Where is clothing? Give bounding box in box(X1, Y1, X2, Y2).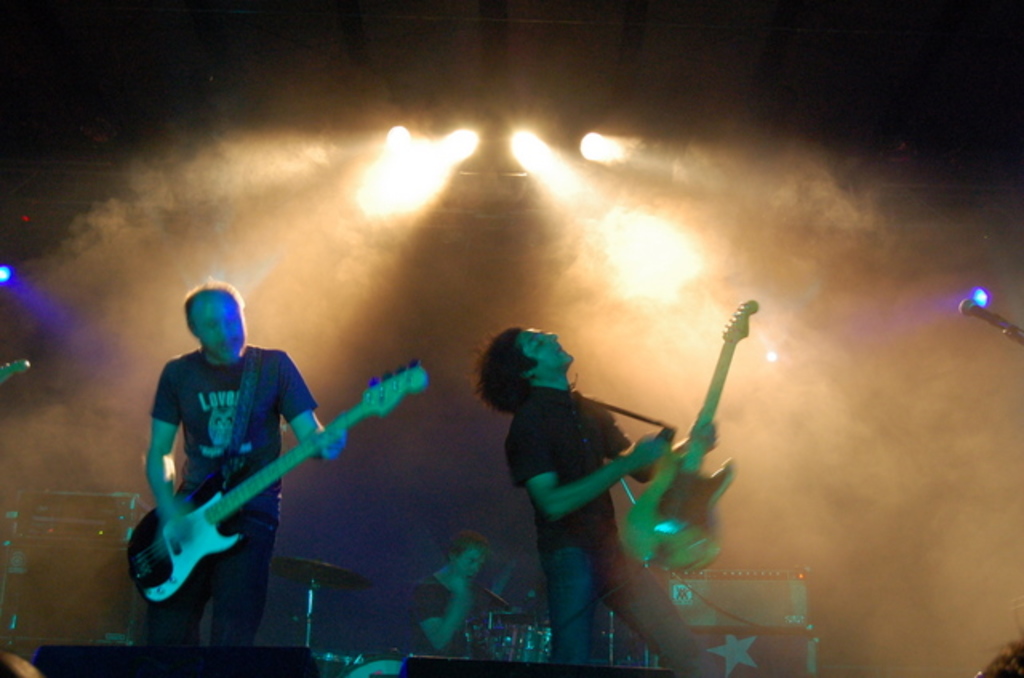
box(504, 389, 714, 667).
